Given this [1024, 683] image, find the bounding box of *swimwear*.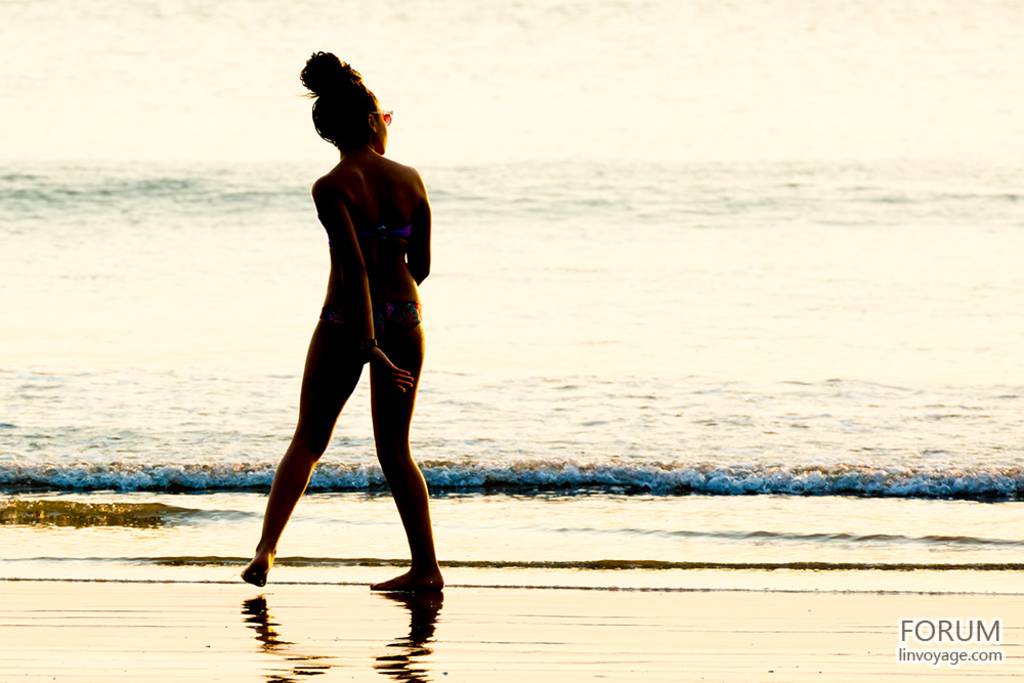
Rect(352, 213, 411, 253).
